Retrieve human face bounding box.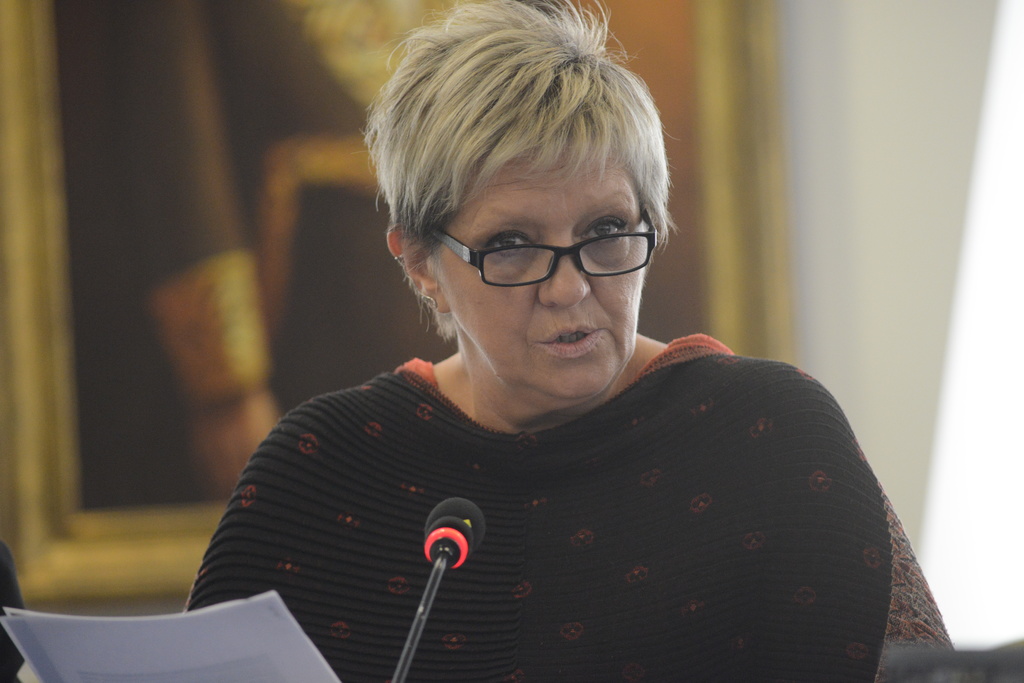
Bounding box: [x1=440, y1=143, x2=650, y2=398].
